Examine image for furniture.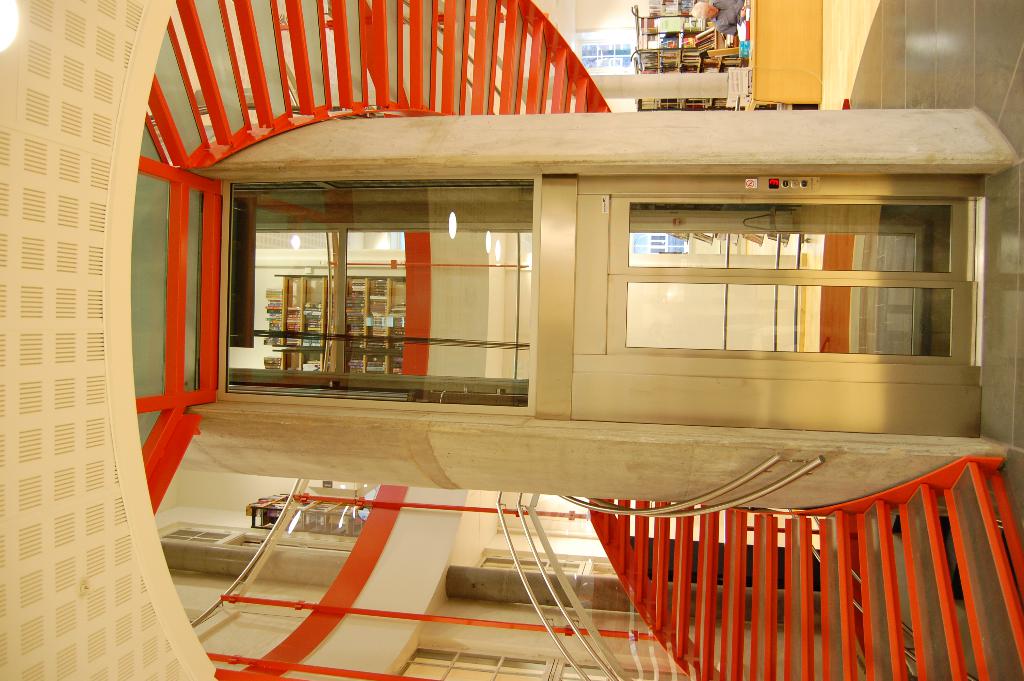
Examination result: select_region(277, 275, 407, 373).
